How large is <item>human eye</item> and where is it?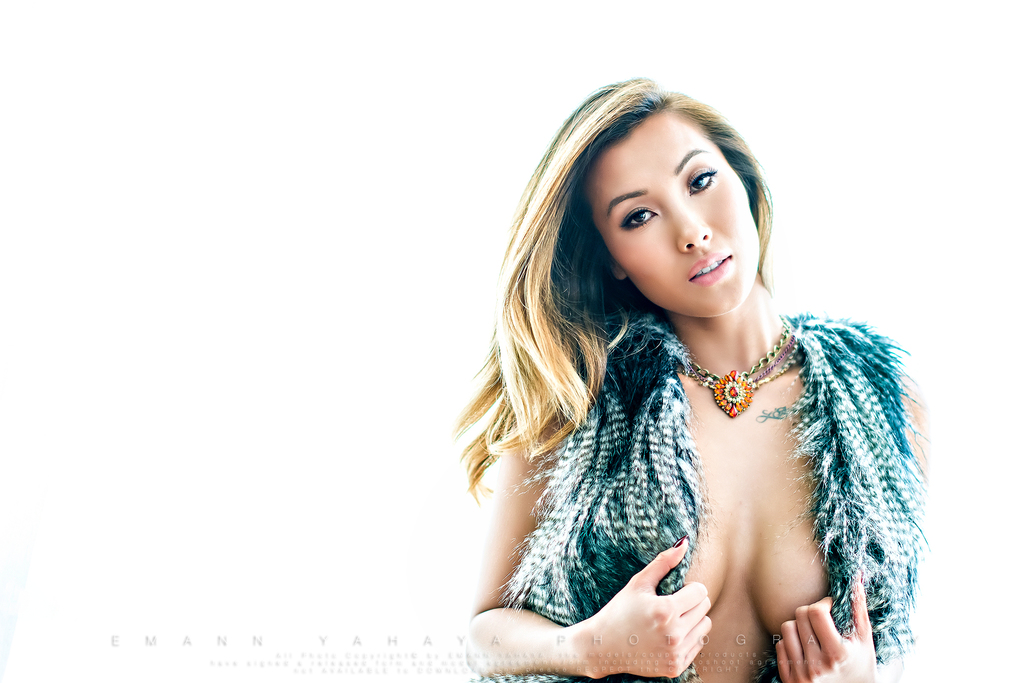
Bounding box: (614,203,659,233).
